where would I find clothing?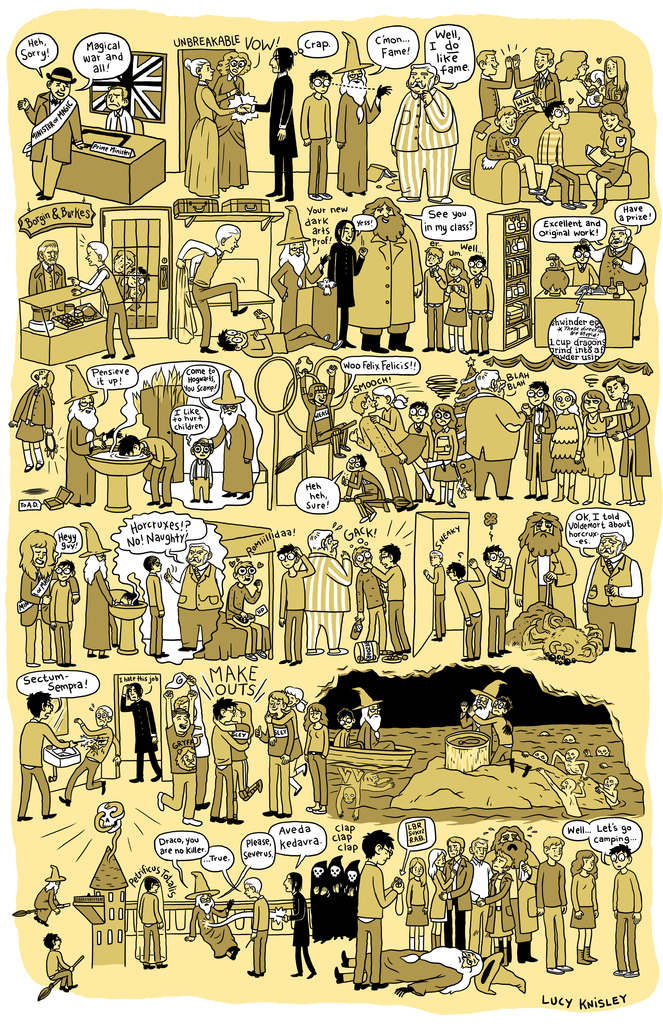
At bbox=[457, 714, 492, 760].
